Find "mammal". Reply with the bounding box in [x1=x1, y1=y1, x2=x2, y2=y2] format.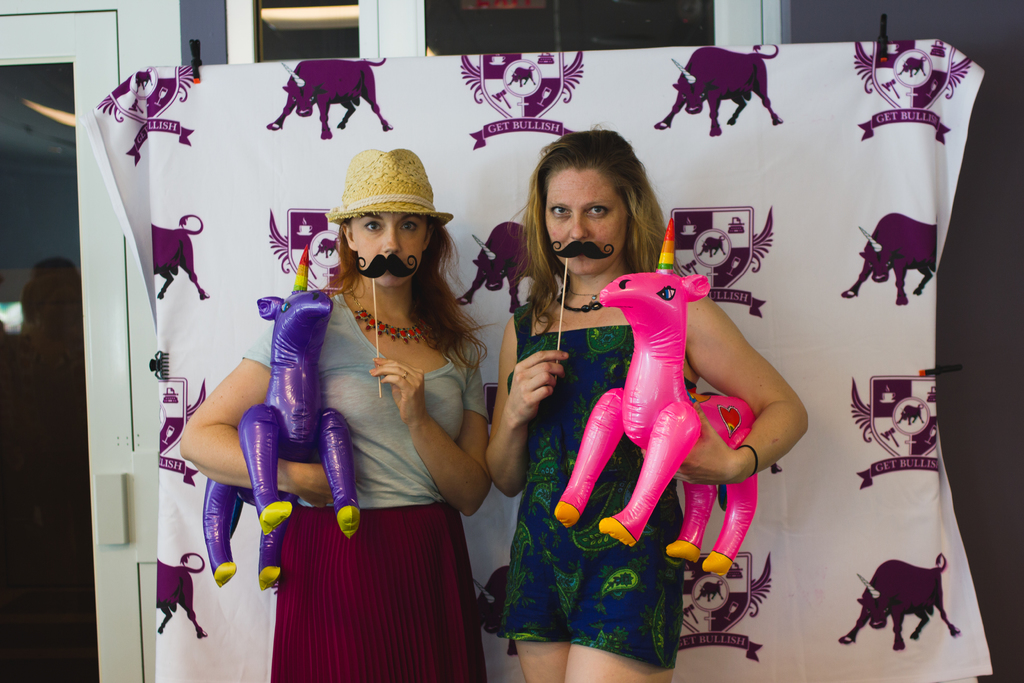
[x1=177, y1=148, x2=484, y2=682].
